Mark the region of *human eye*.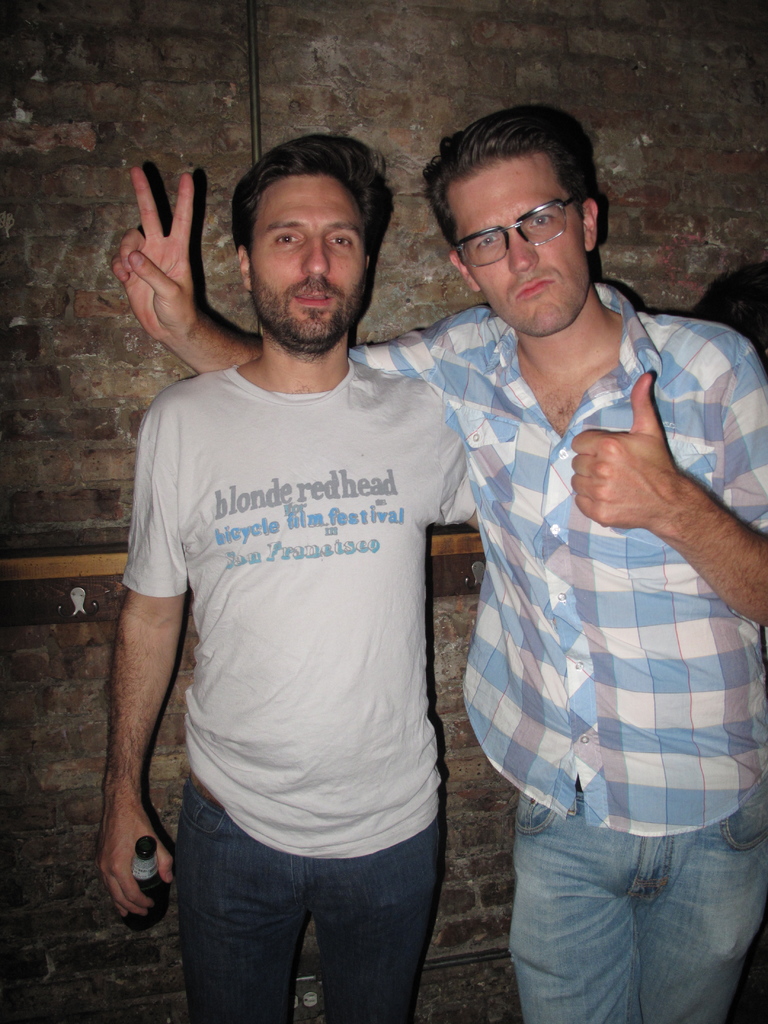
Region: {"x1": 528, "y1": 216, "x2": 556, "y2": 231}.
